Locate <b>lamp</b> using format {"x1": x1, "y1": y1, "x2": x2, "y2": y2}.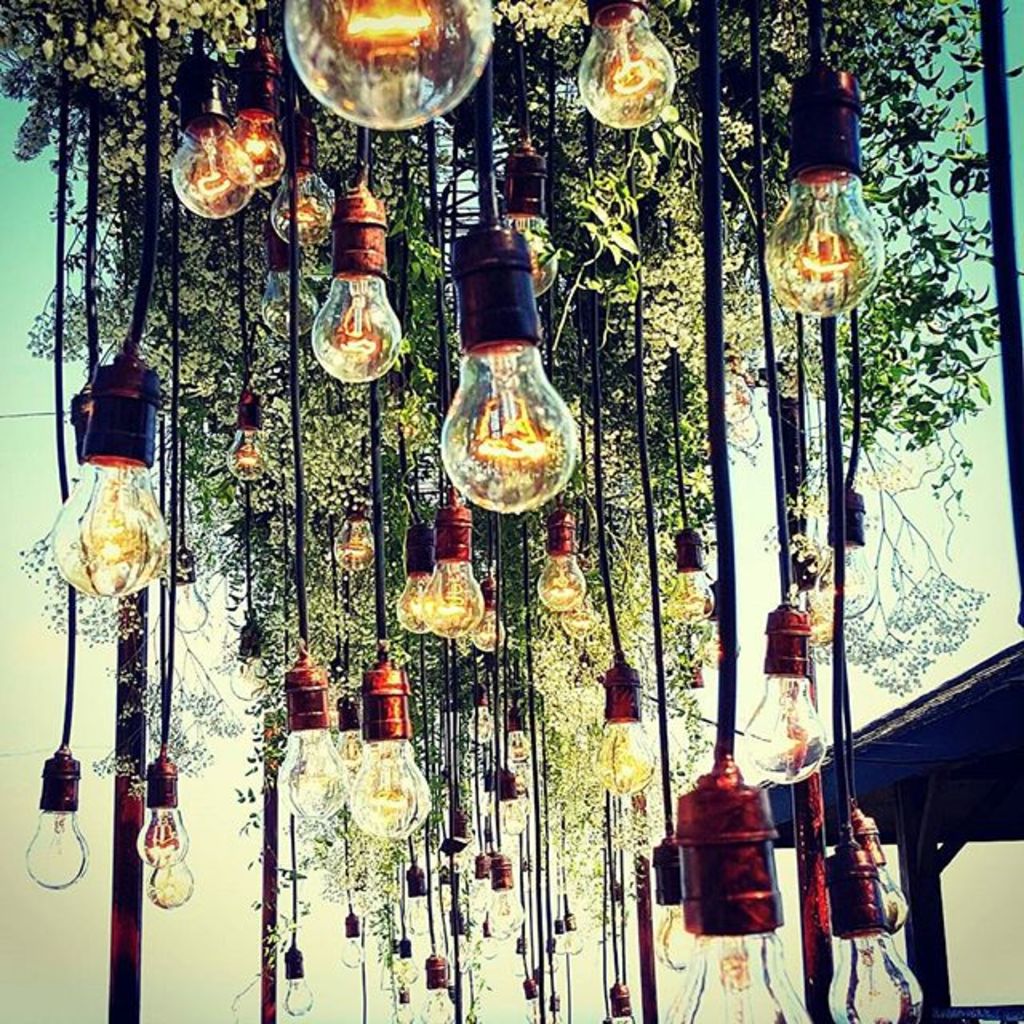
{"x1": 360, "y1": 915, "x2": 371, "y2": 1022}.
